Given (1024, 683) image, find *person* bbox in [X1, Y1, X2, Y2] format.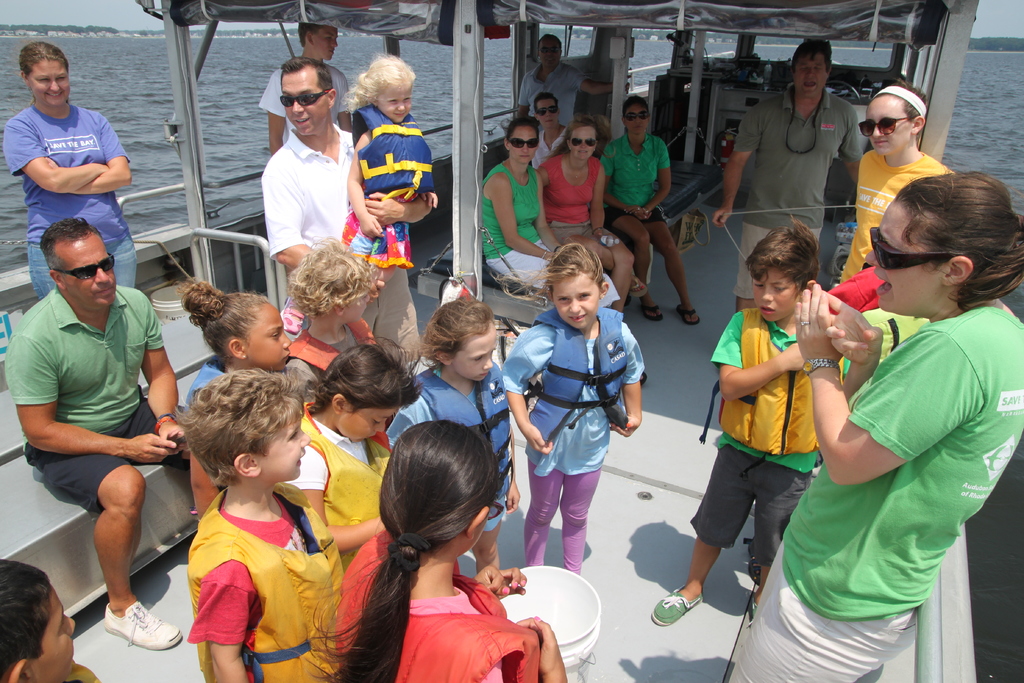
[599, 94, 701, 322].
